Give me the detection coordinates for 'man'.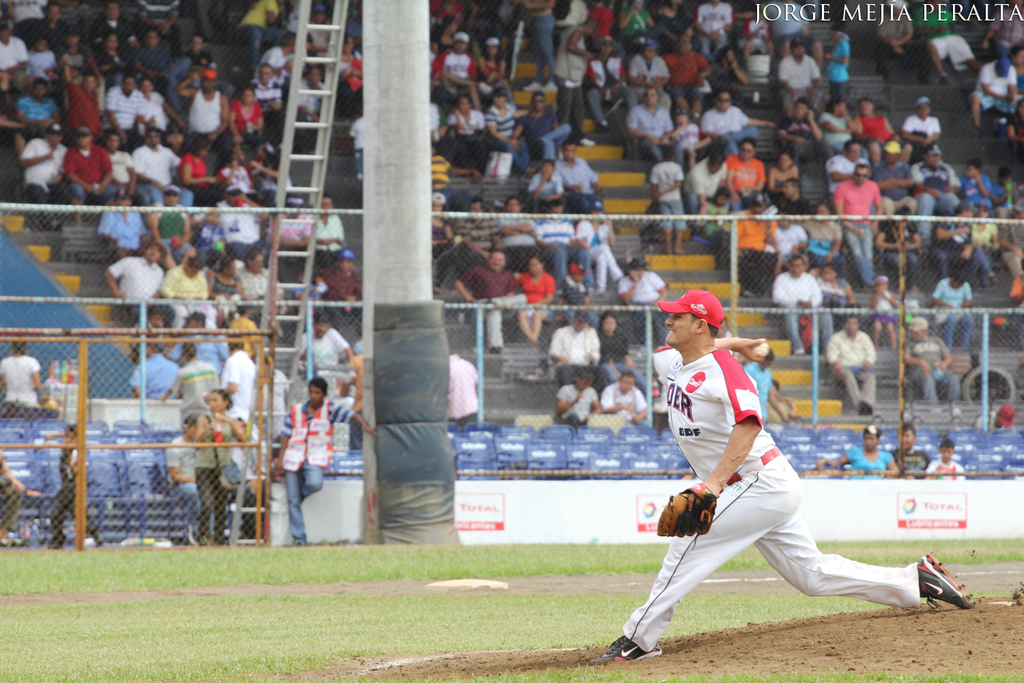
l=65, t=126, r=119, b=231.
